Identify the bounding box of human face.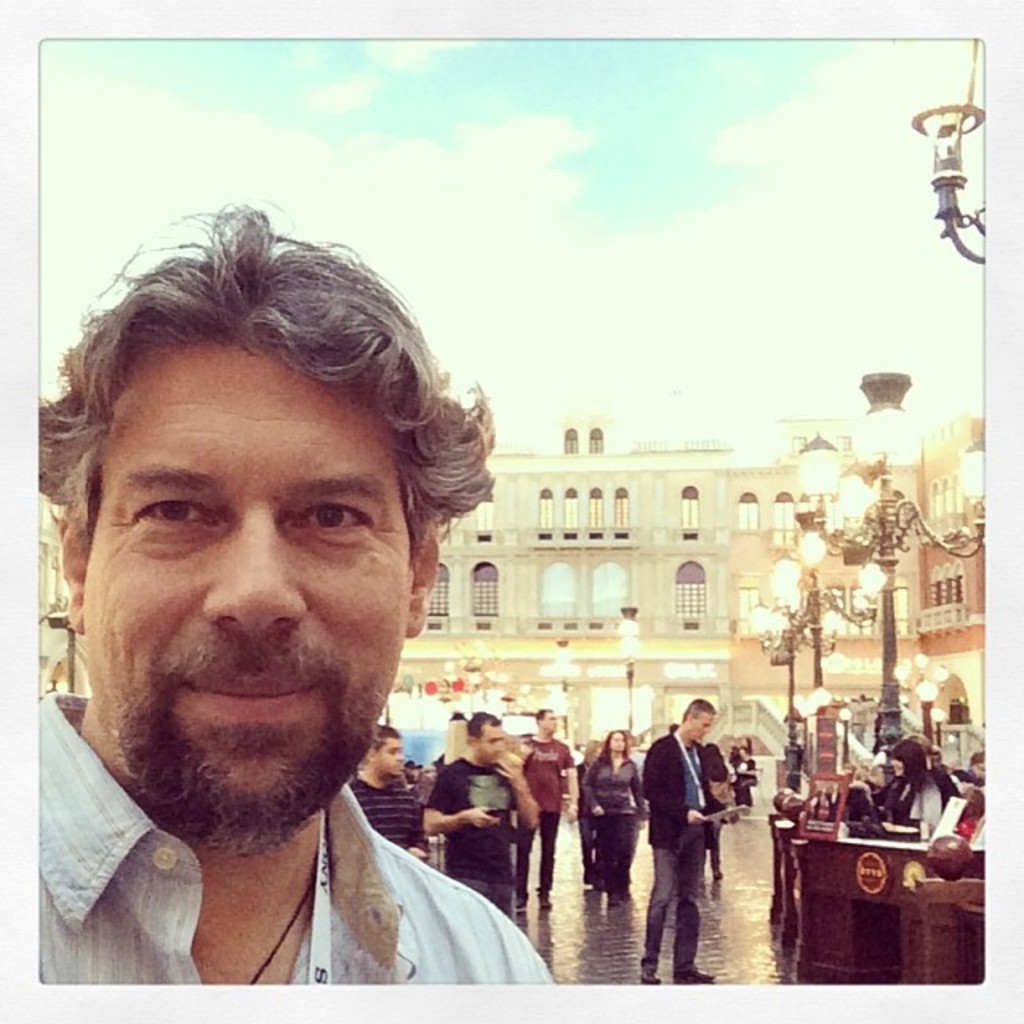
<bbox>608, 726, 624, 750</bbox>.
